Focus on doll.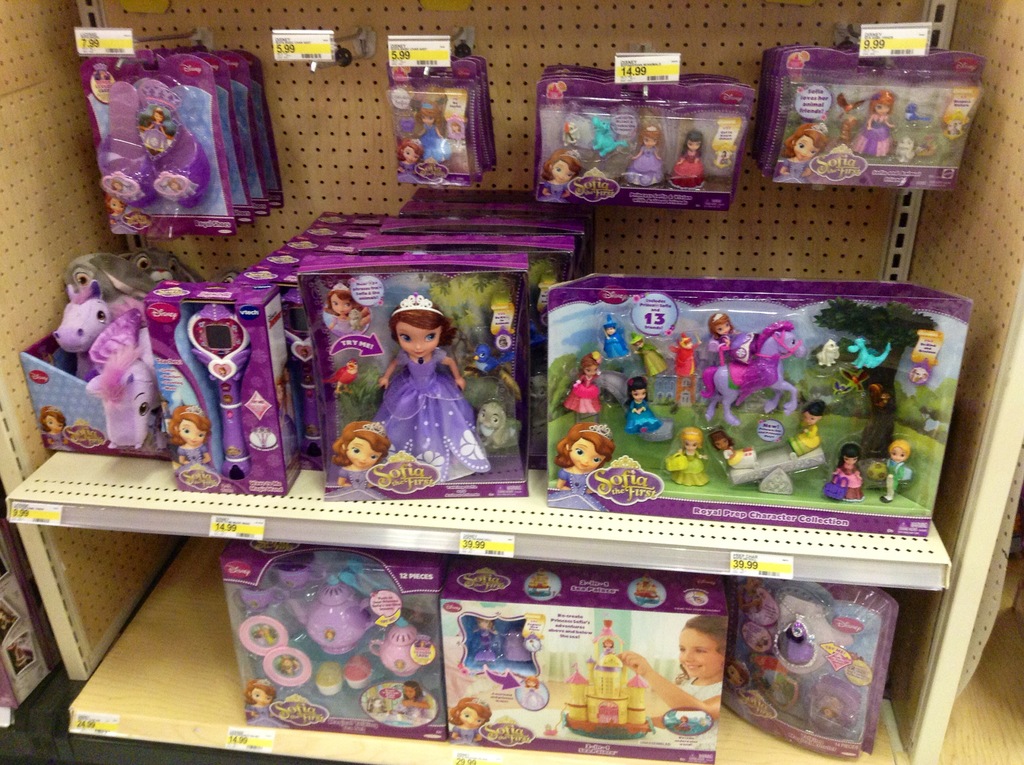
Focused at [394,132,423,190].
